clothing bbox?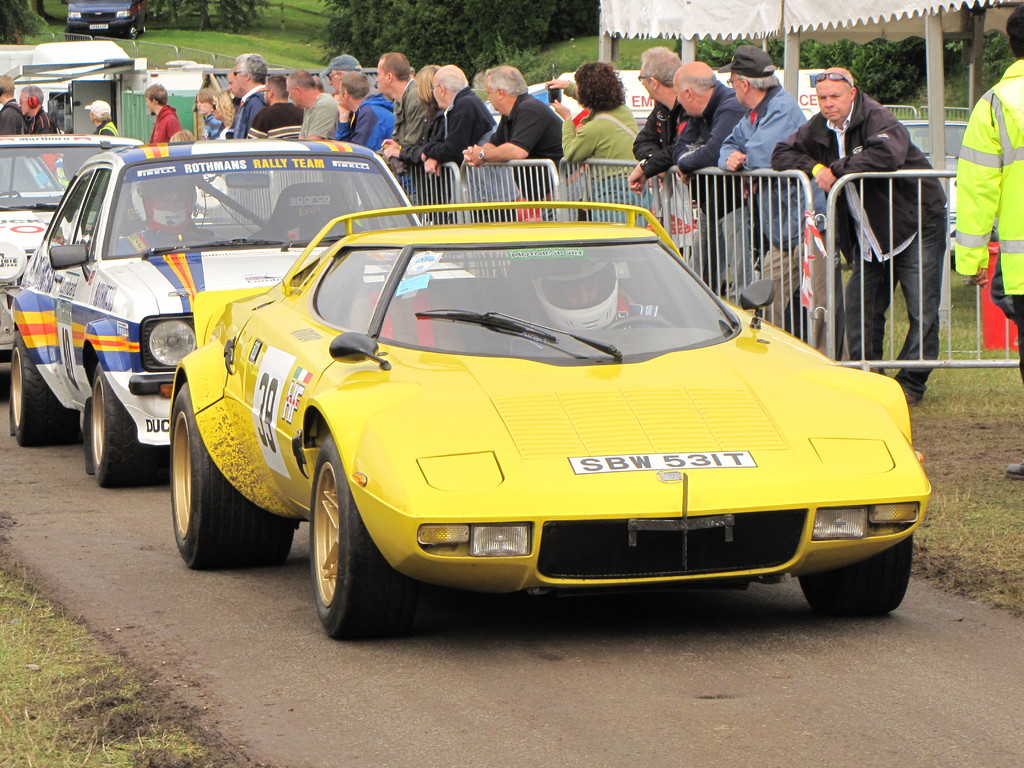
<region>146, 104, 179, 147</region>
